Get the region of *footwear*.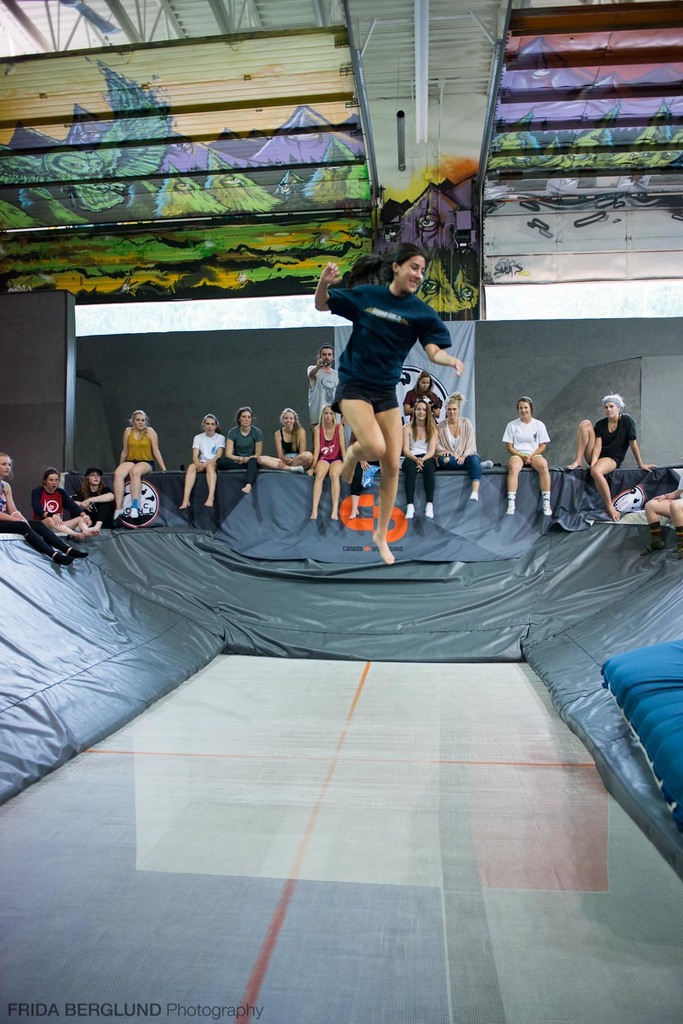
506, 495, 518, 516.
